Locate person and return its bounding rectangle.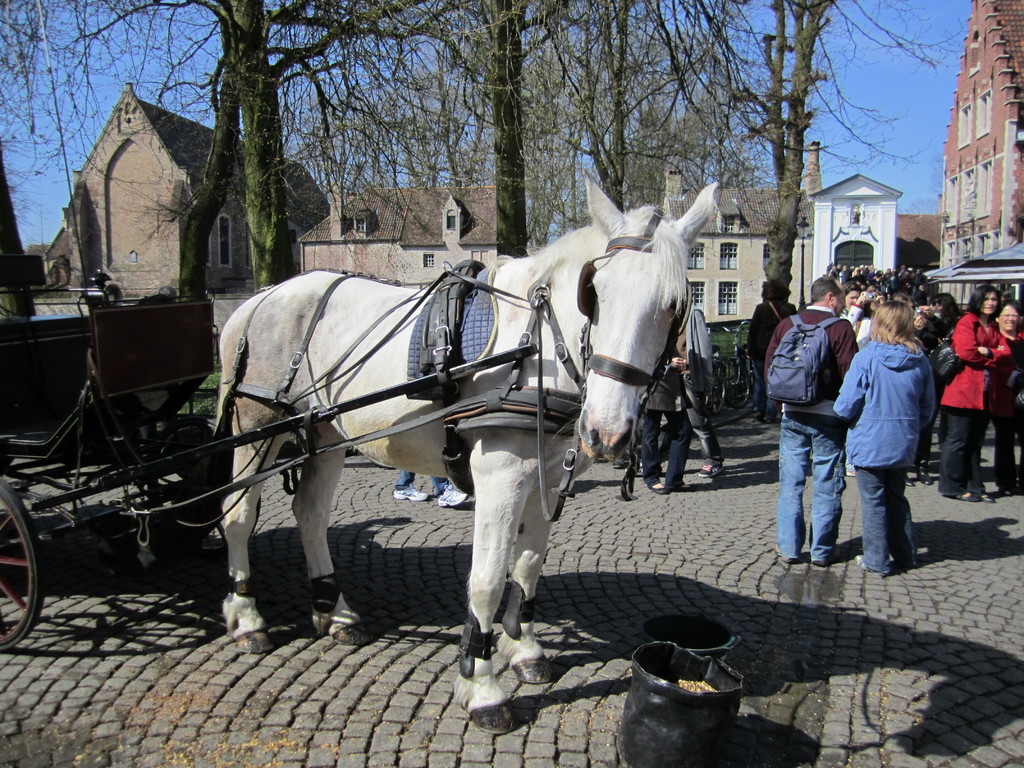
{"left": 667, "top": 303, "right": 726, "bottom": 482}.
